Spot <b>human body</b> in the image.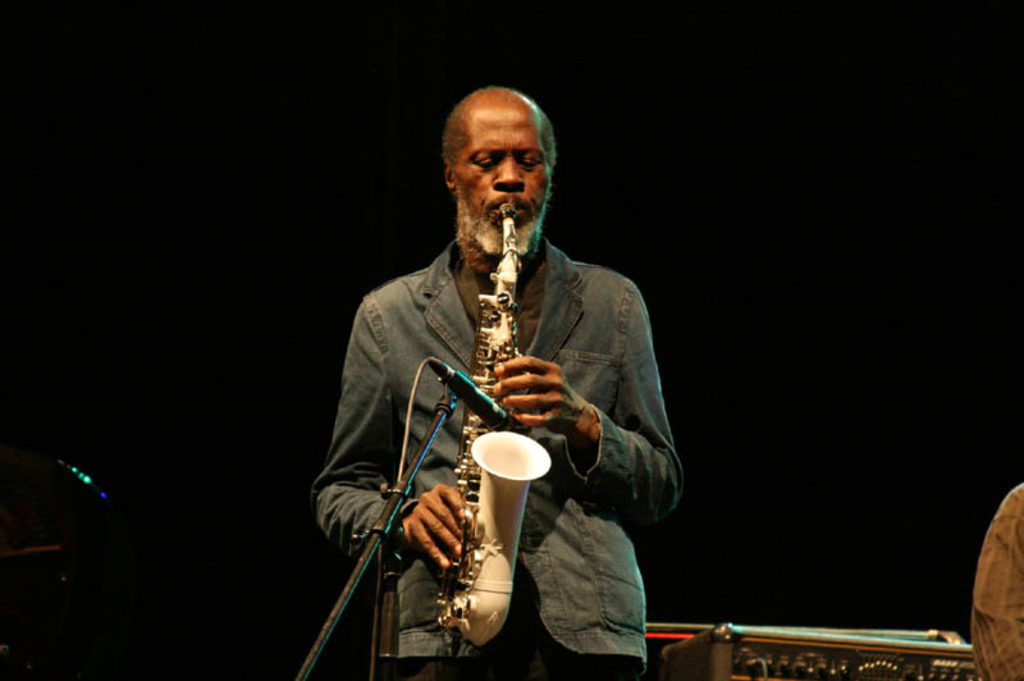
<b>human body</b> found at detection(278, 61, 657, 680).
